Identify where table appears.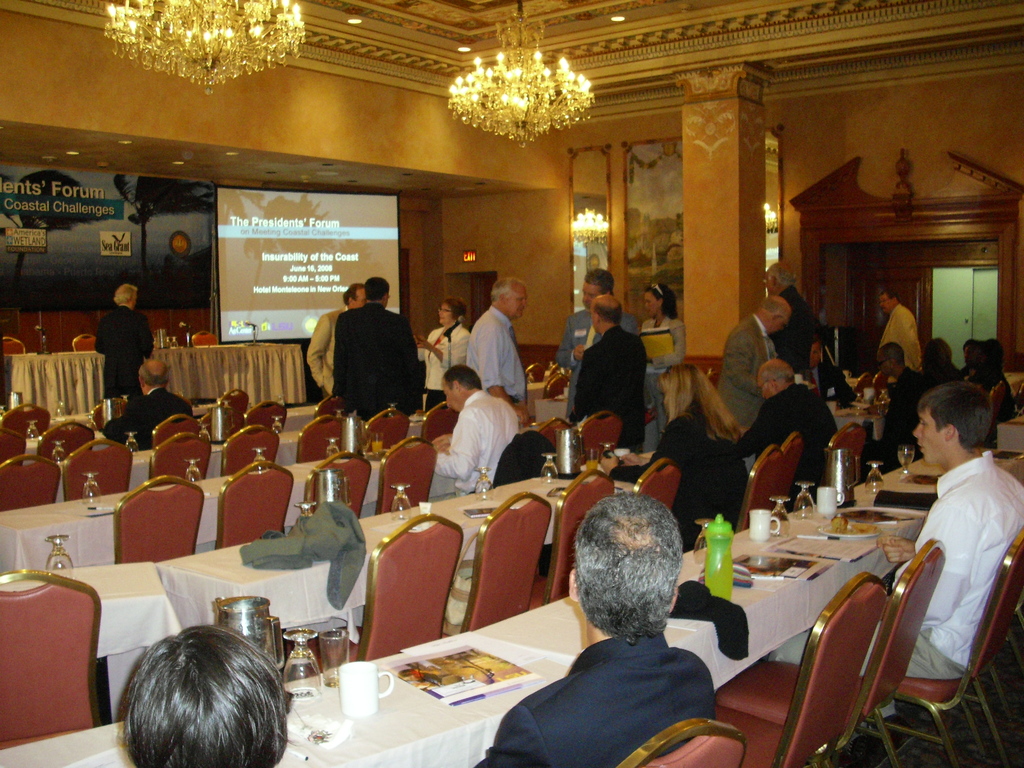
Appears at <bbox>826, 378, 898, 430</bbox>.
